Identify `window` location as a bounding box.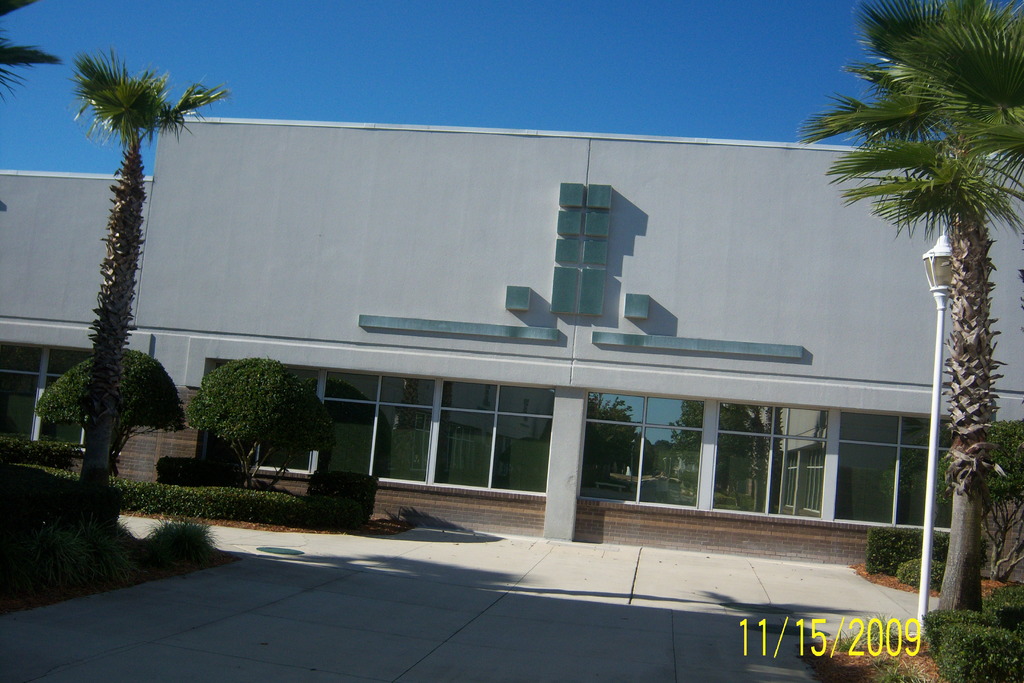
0,337,85,452.
